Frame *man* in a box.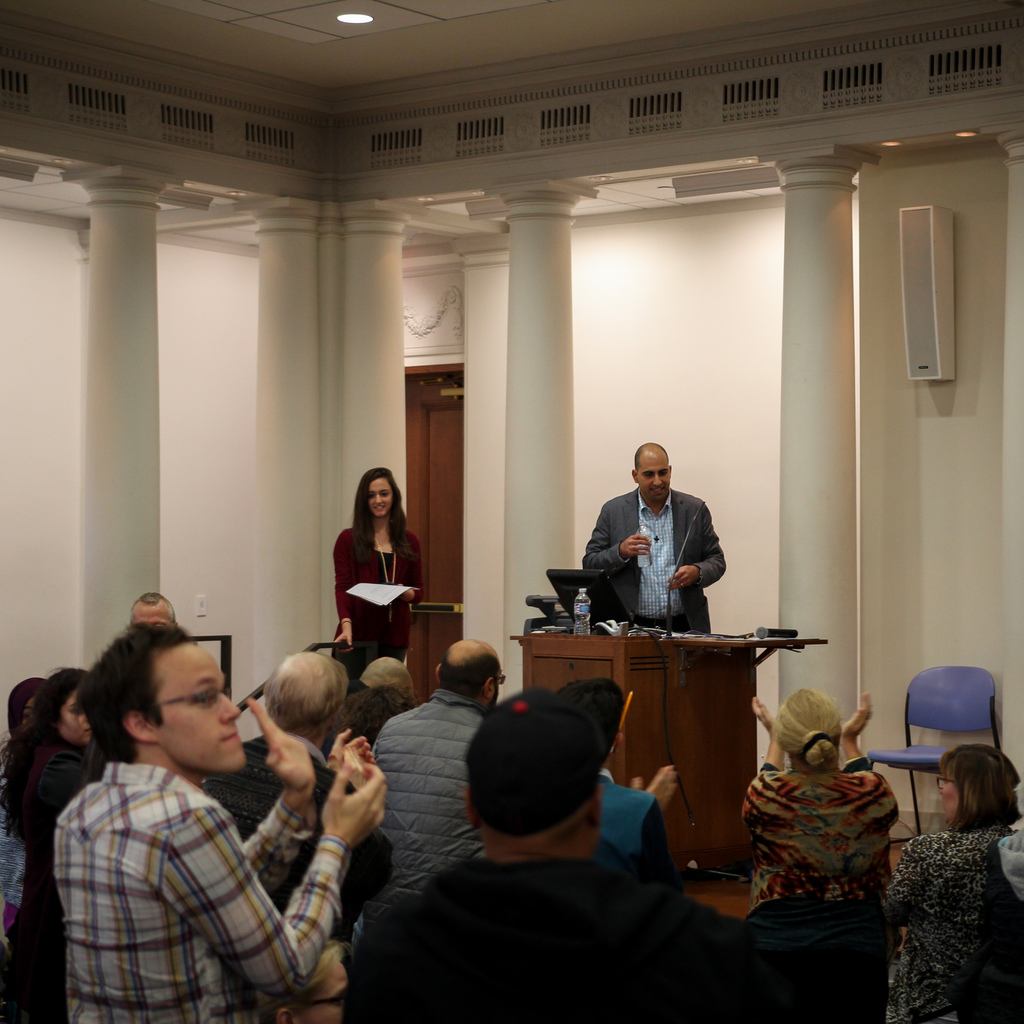
x1=356 y1=672 x2=765 y2=1023.
